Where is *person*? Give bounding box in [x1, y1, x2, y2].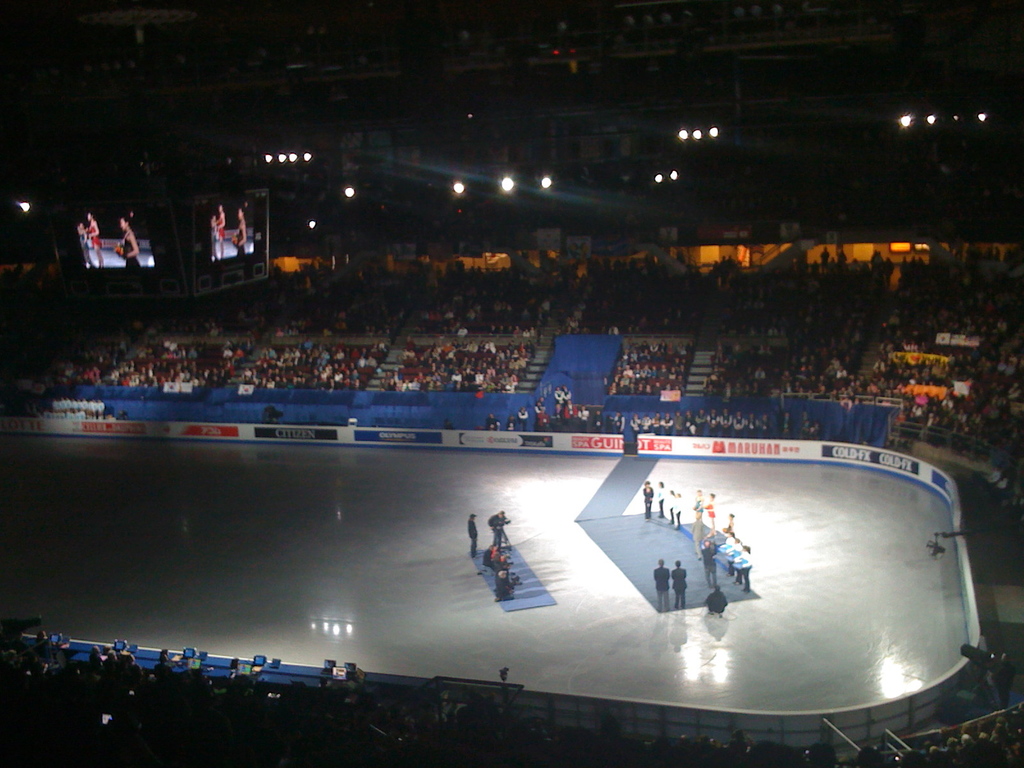
[693, 485, 703, 531].
